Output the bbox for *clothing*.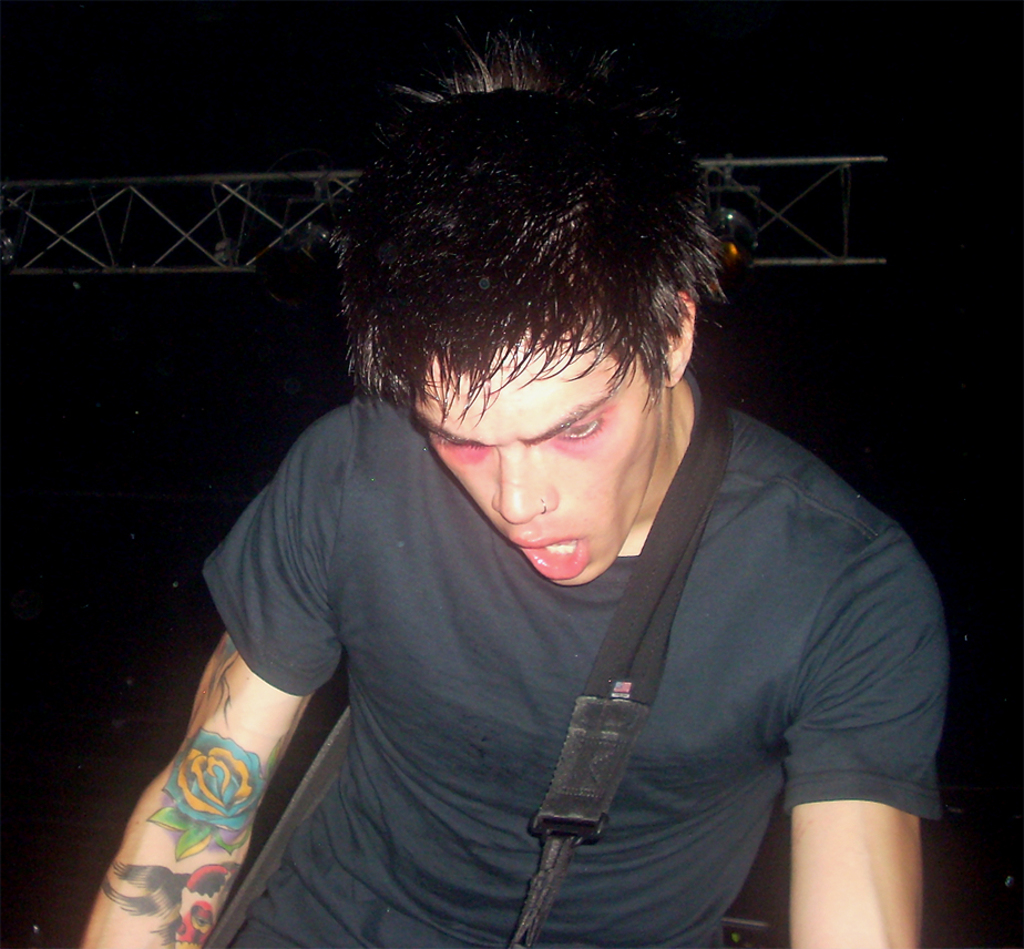
x1=162 y1=358 x2=985 y2=926.
